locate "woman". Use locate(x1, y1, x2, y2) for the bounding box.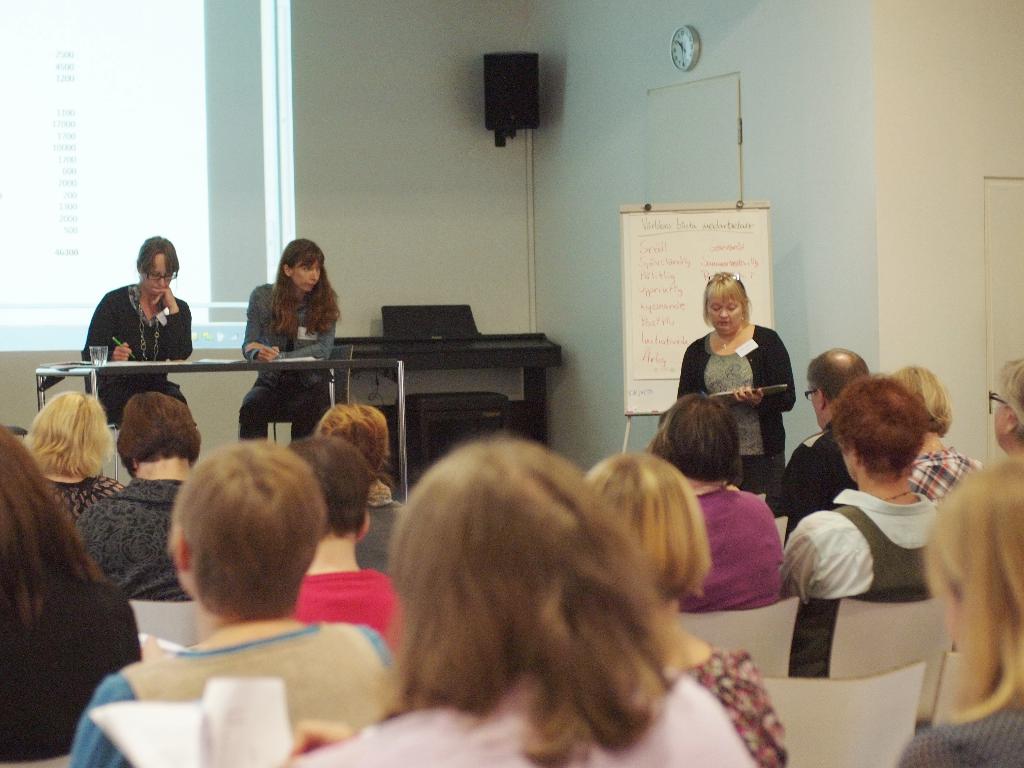
locate(315, 403, 412, 576).
